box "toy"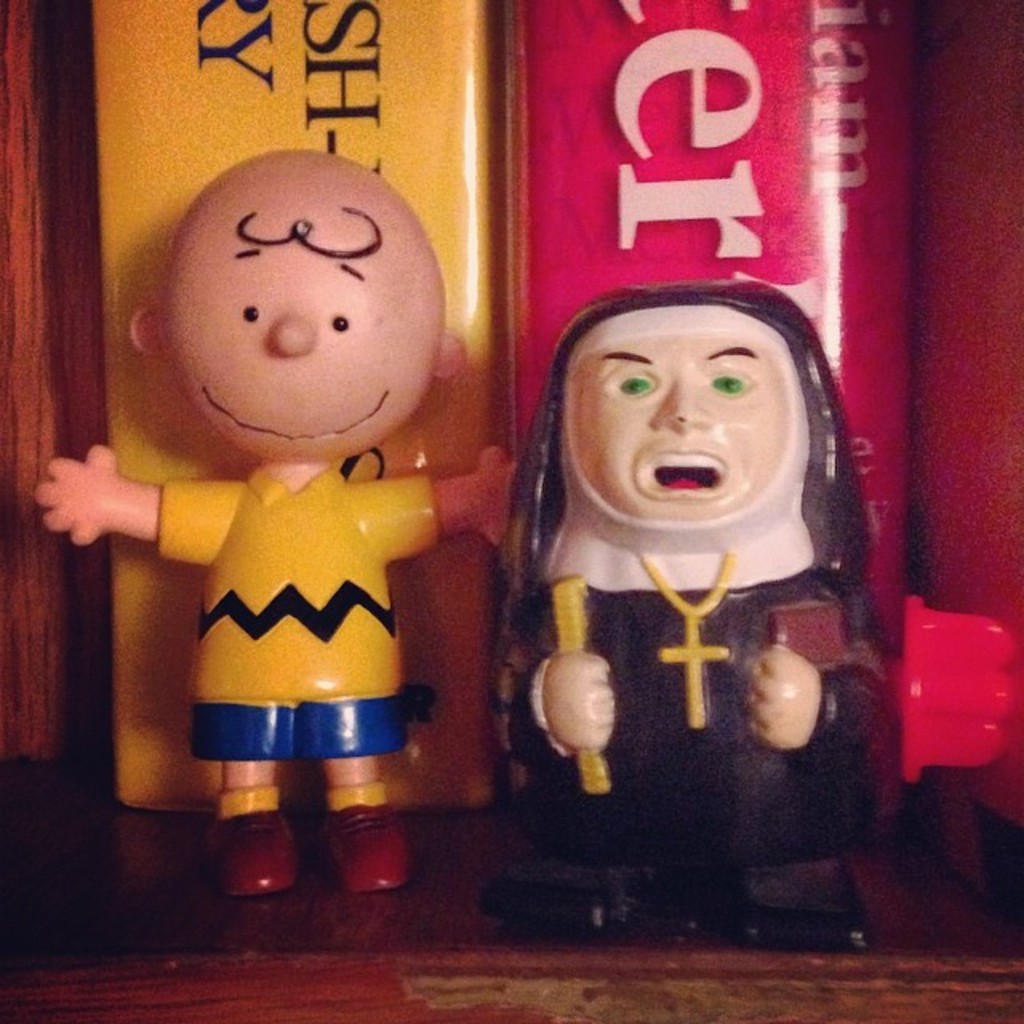
498/282/870/950
